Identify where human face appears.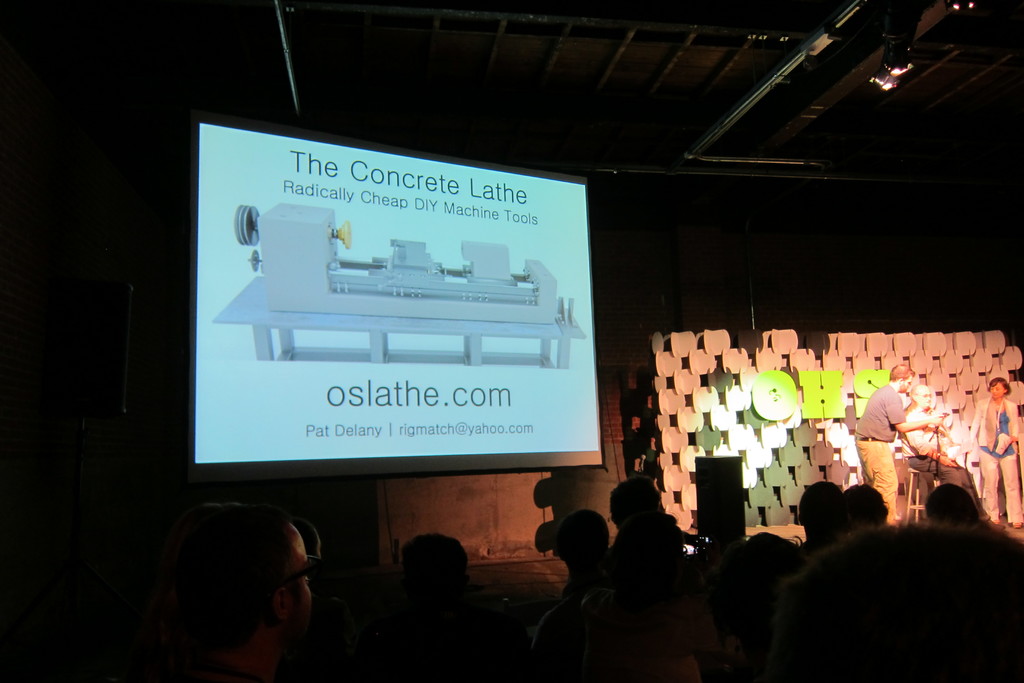
Appears at [916, 386, 931, 406].
